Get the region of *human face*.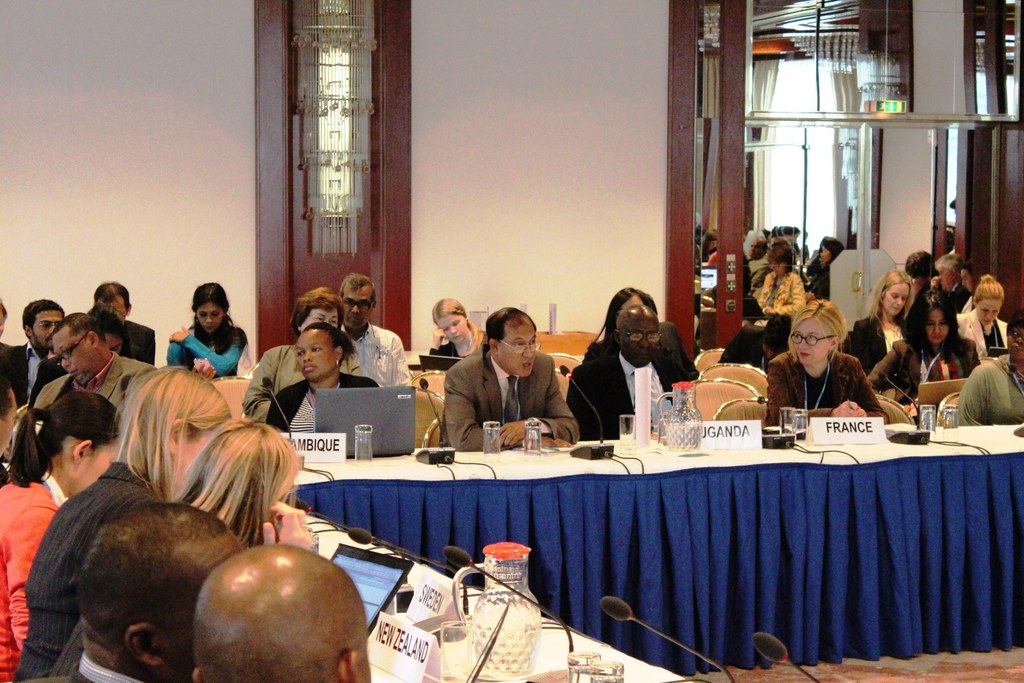
region(104, 332, 123, 354).
